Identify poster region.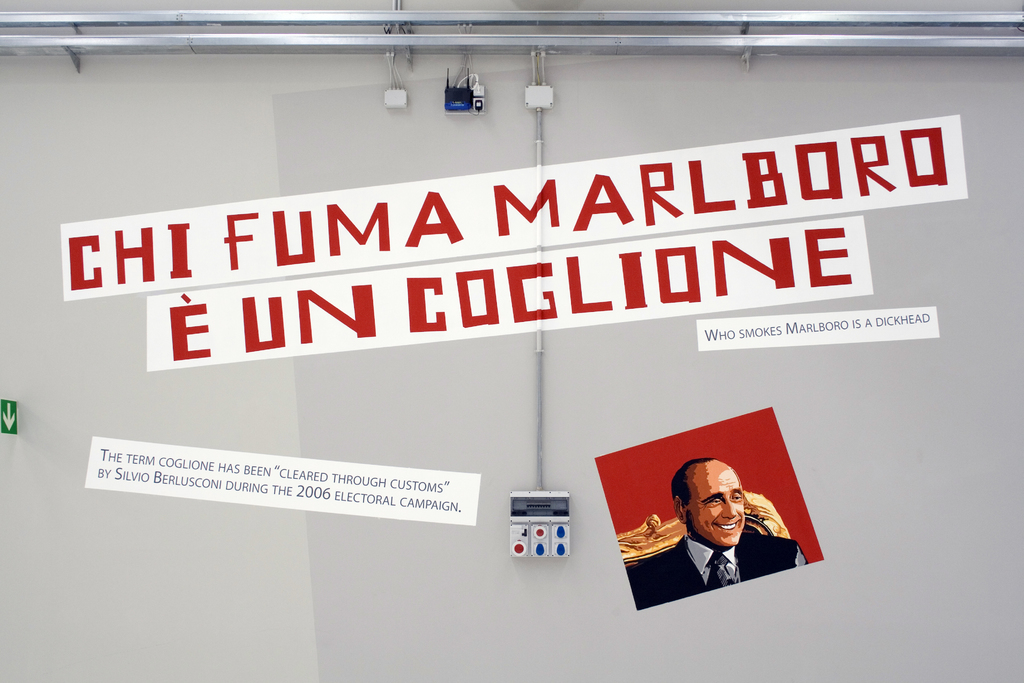
Region: <box>150,213,872,367</box>.
